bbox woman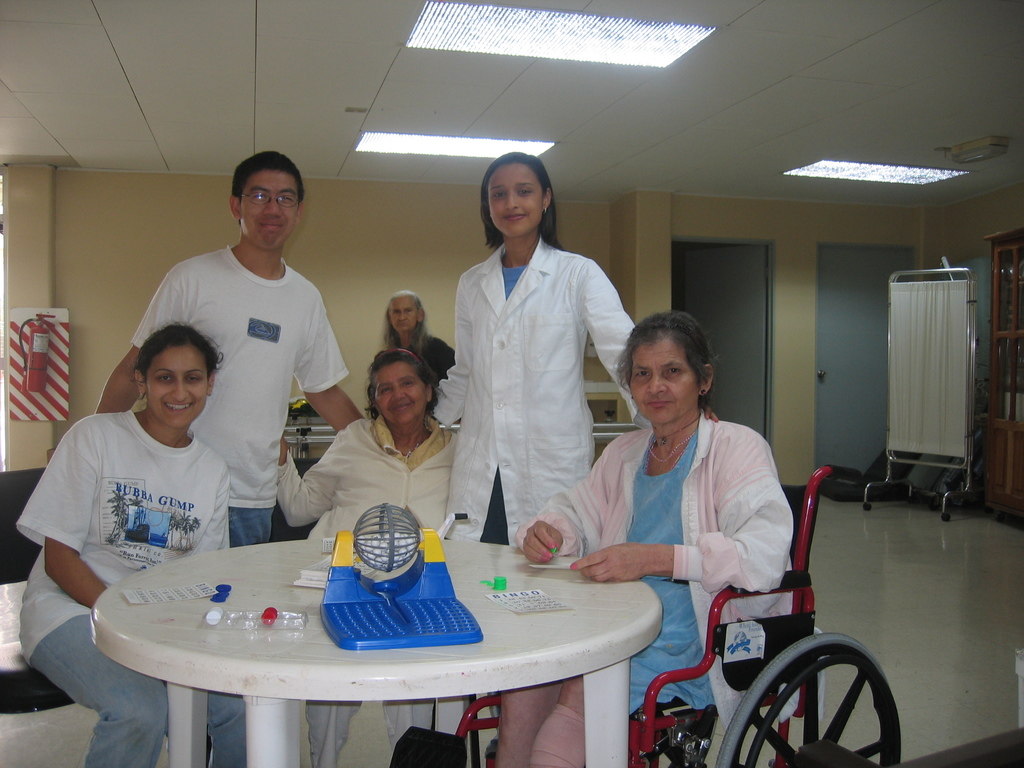
bbox=(10, 318, 247, 767)
